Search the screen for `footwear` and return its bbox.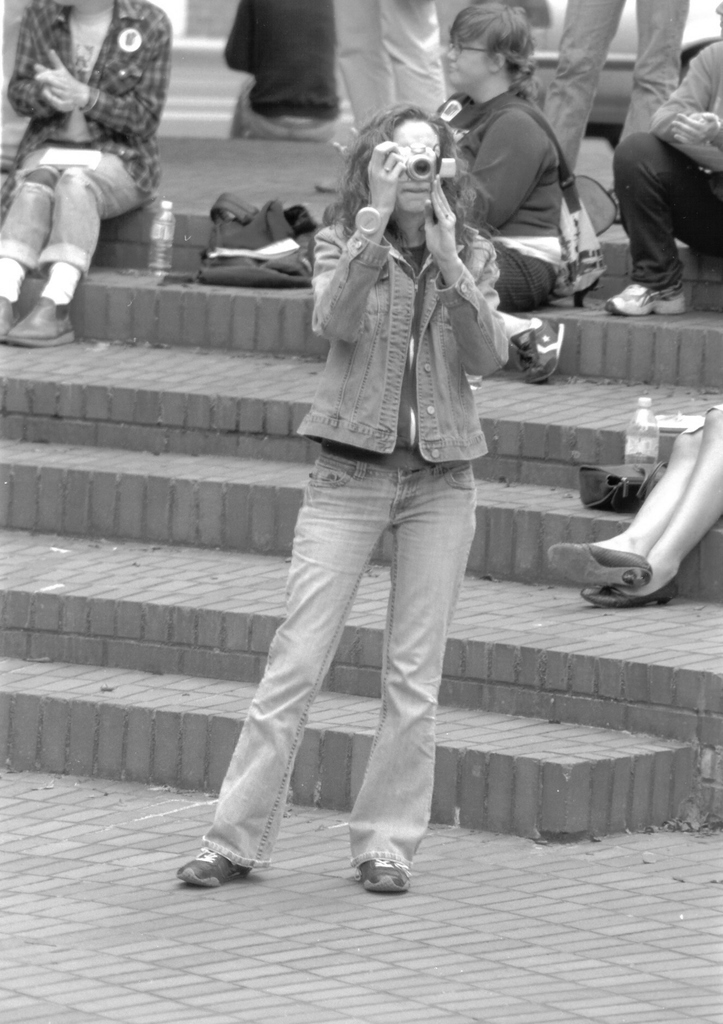
Found: left=522, top=317, right=566, bottom=378.
